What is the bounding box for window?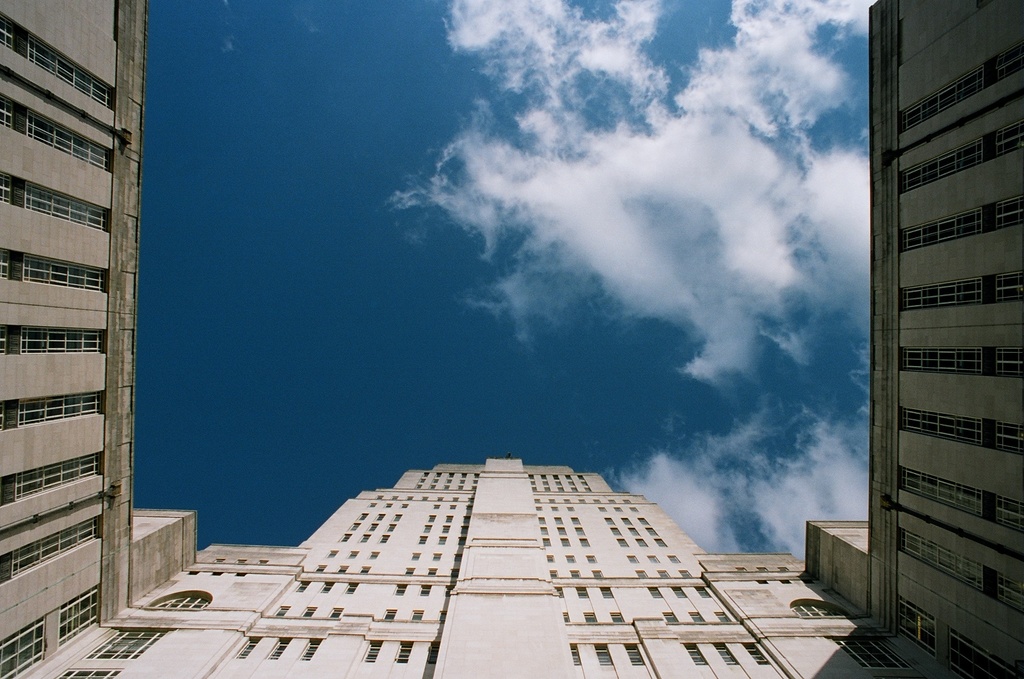
[left=657, top=569, right=669, bottom=578].
